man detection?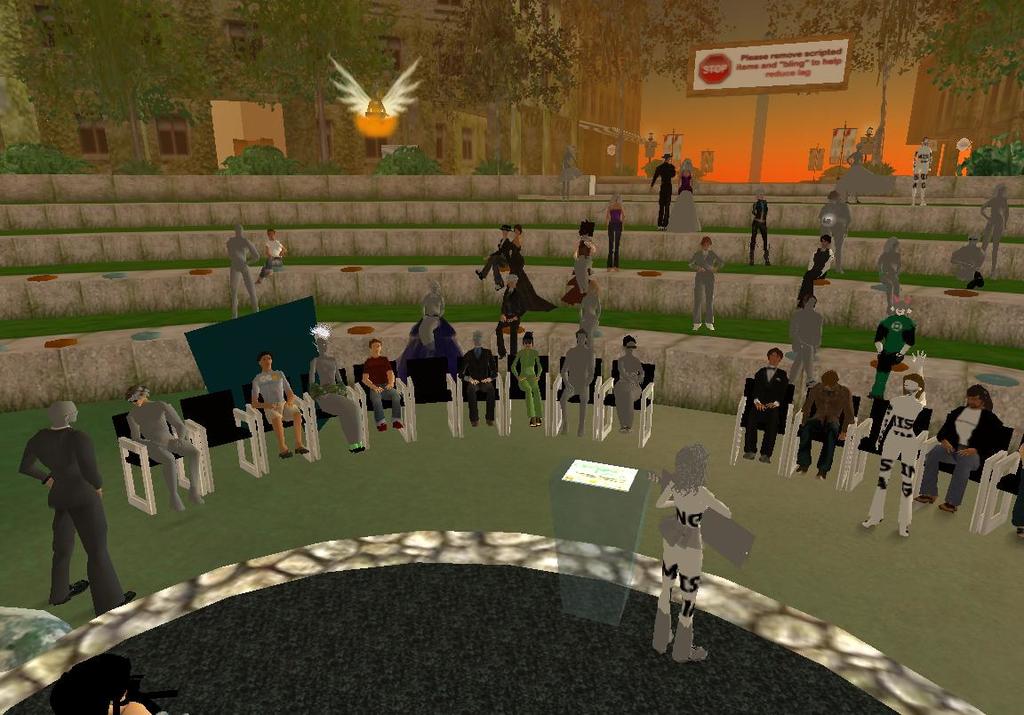
{"left": 125, "top": 382, "right": 212, "bottom": 509}
